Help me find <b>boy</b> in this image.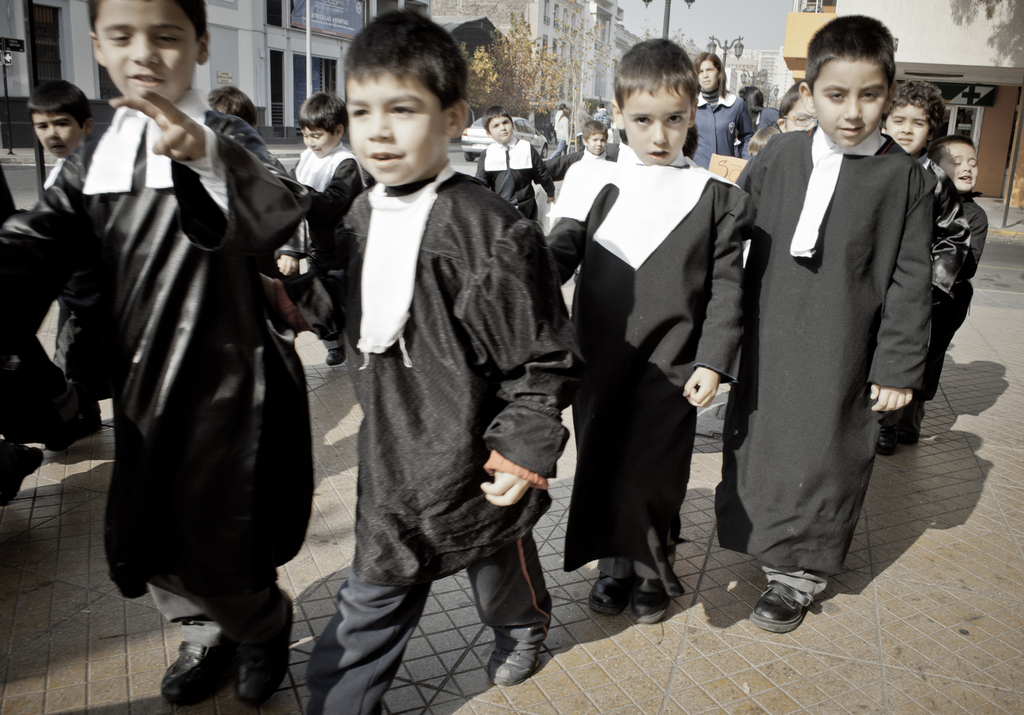
Found it: 735 10 939 632.
